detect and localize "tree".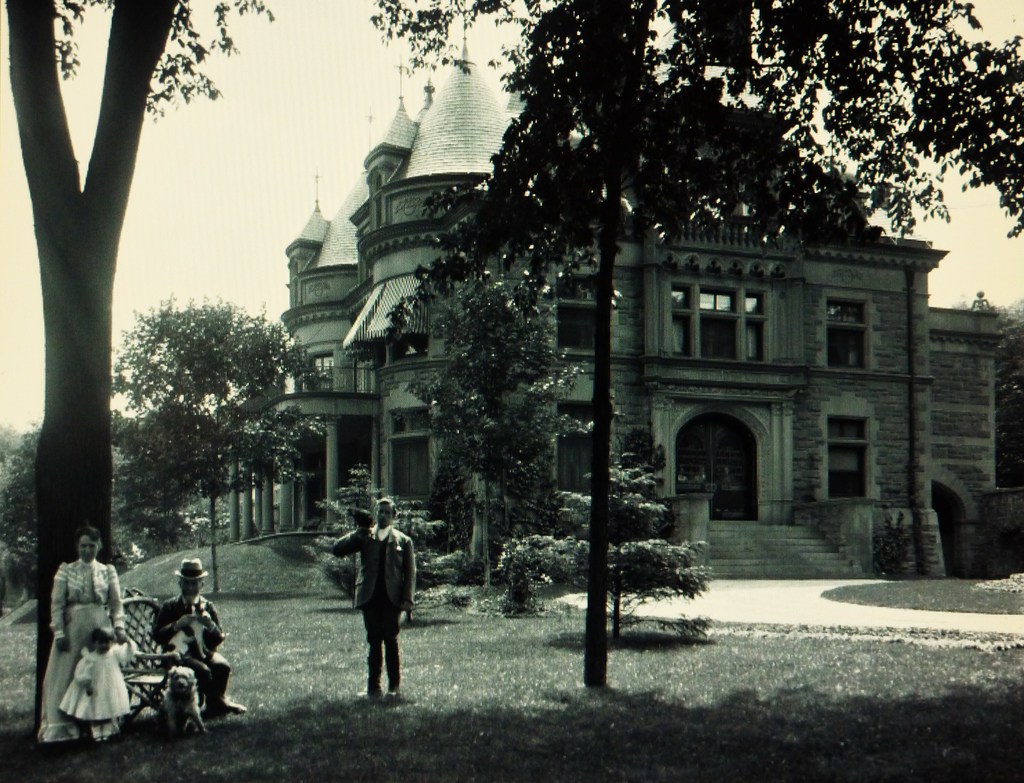
Localized at rect(421, 270, 593, 584).
